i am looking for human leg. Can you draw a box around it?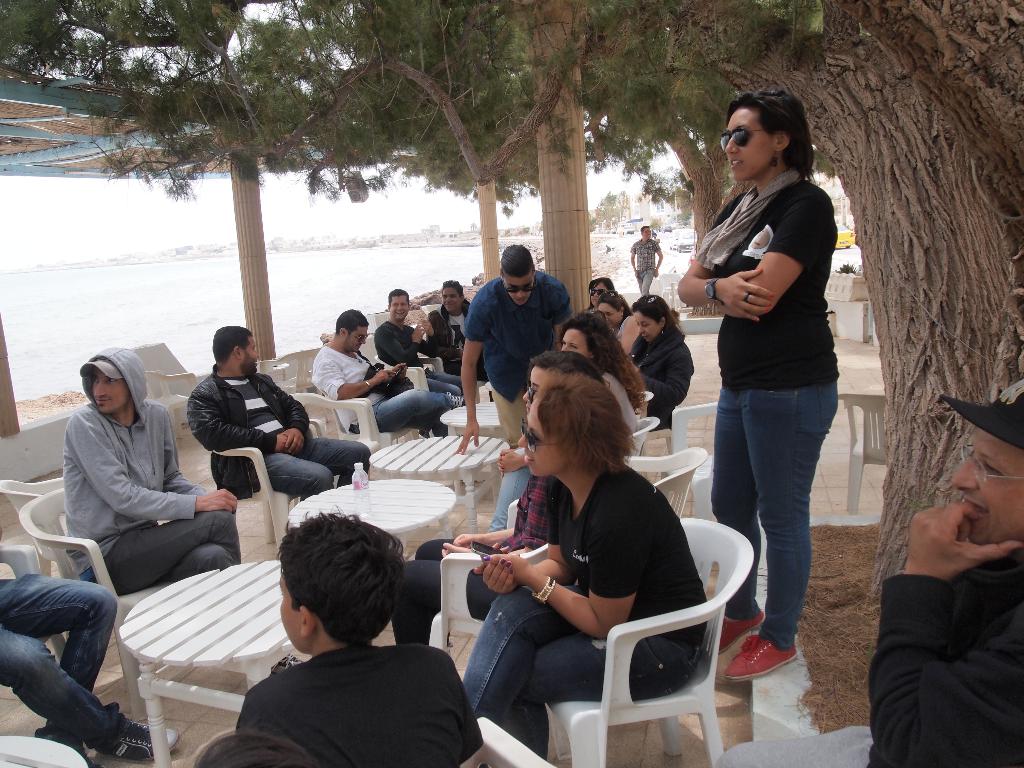
Sure, the bounding box is crop(467, 582, 578, 767).
